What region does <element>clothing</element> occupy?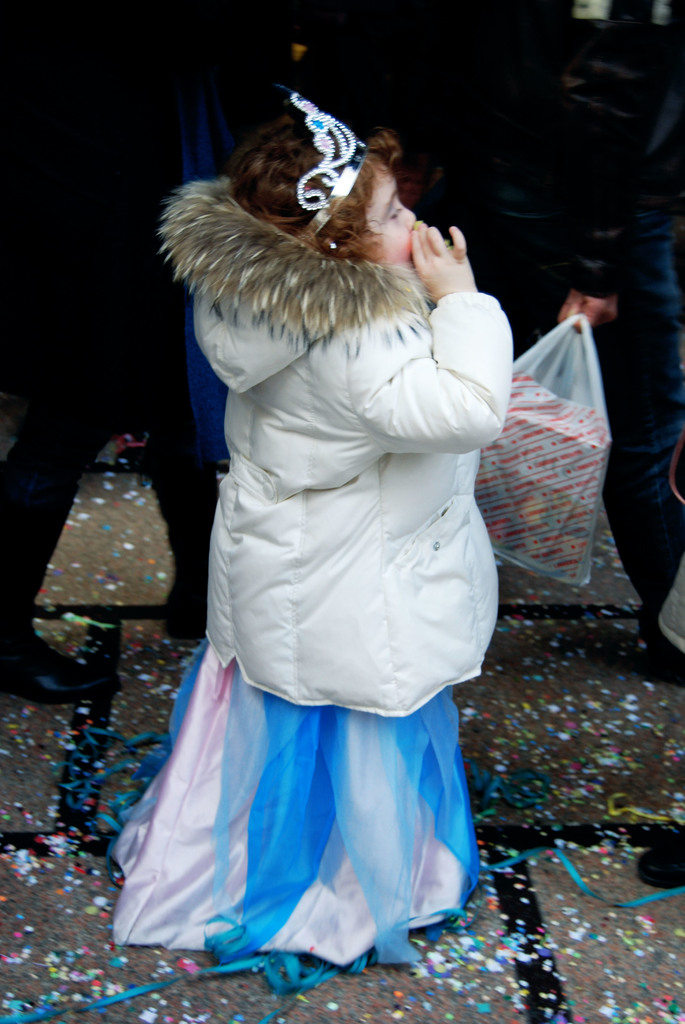
region(105, 641, 483, 977).
